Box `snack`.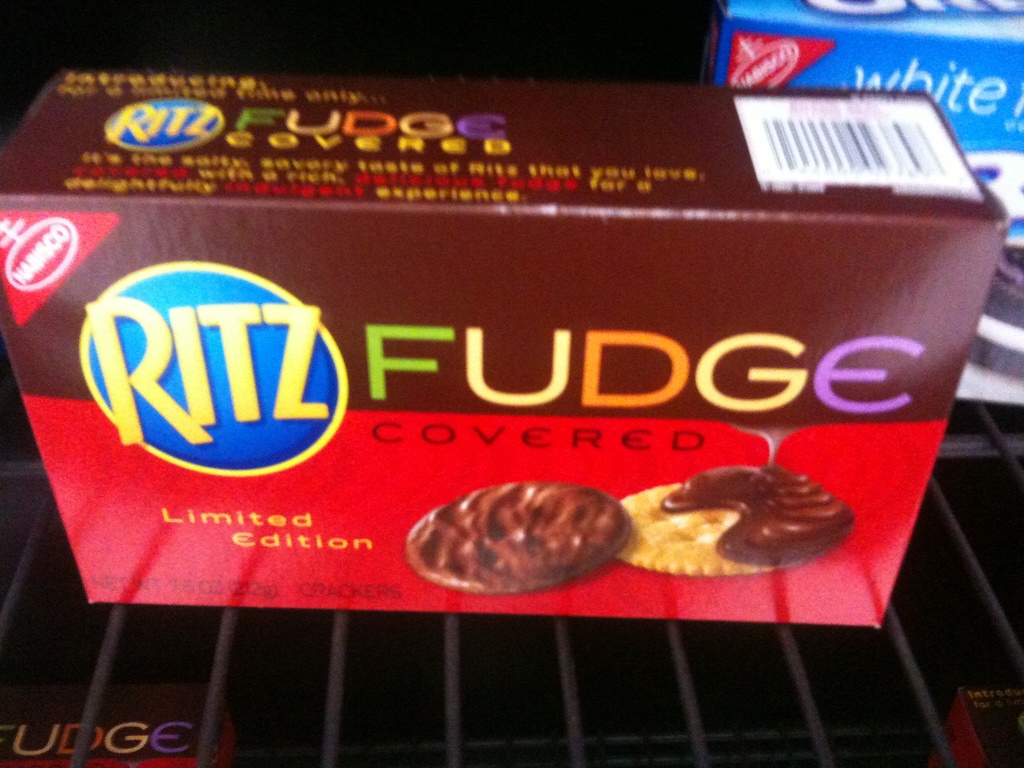
(401,484,633,596).
